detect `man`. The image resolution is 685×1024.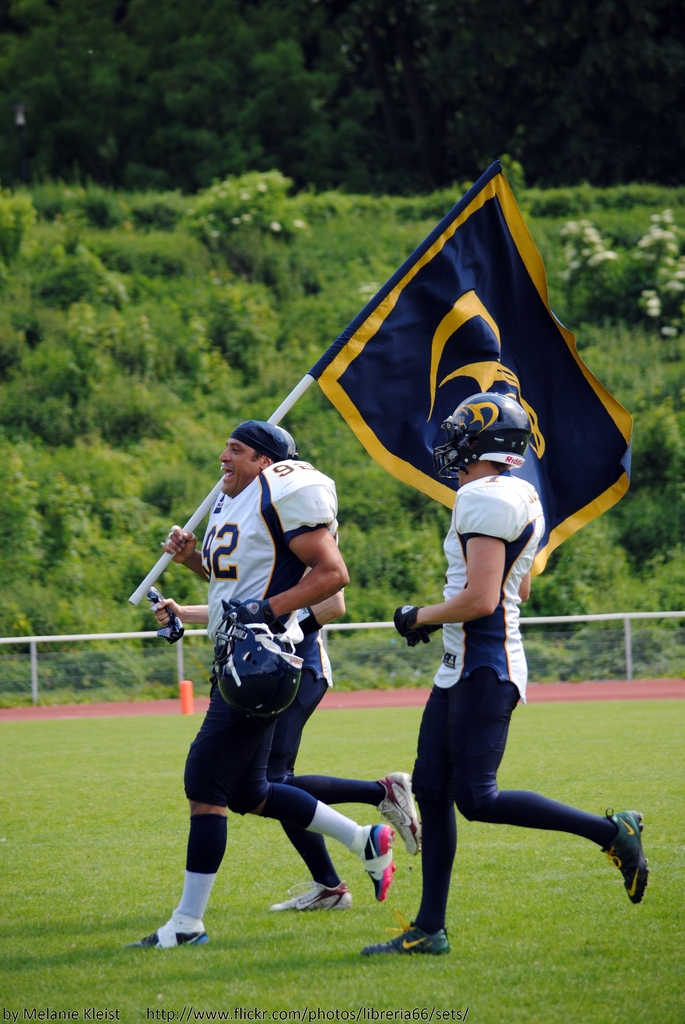
[373, 459, 617, 943].
